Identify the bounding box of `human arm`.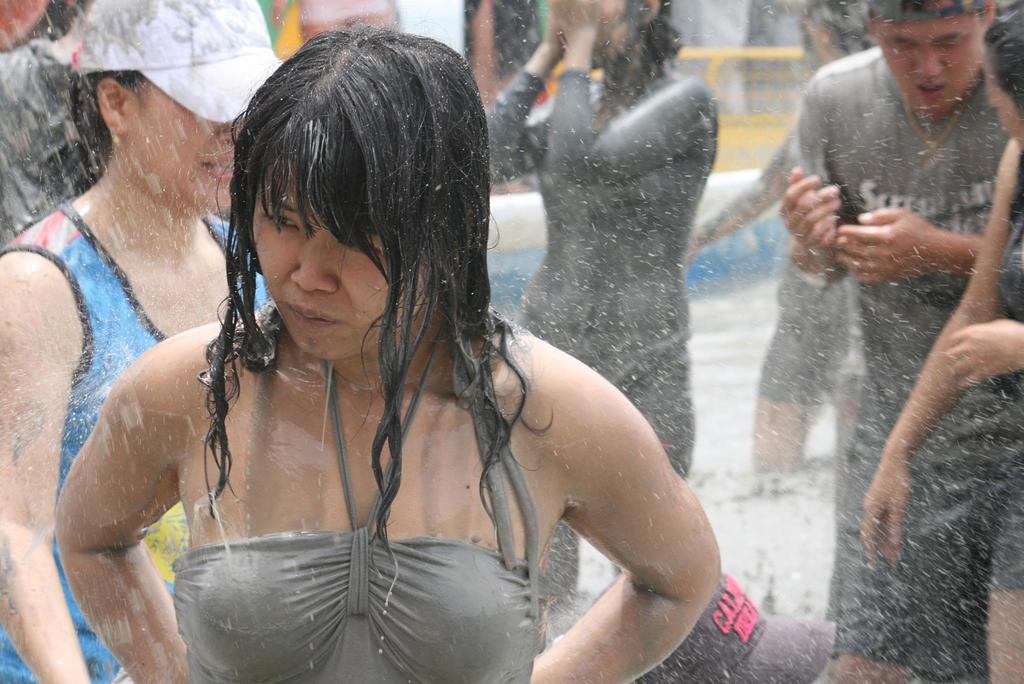
<box>850,133,1020,577</box>.
